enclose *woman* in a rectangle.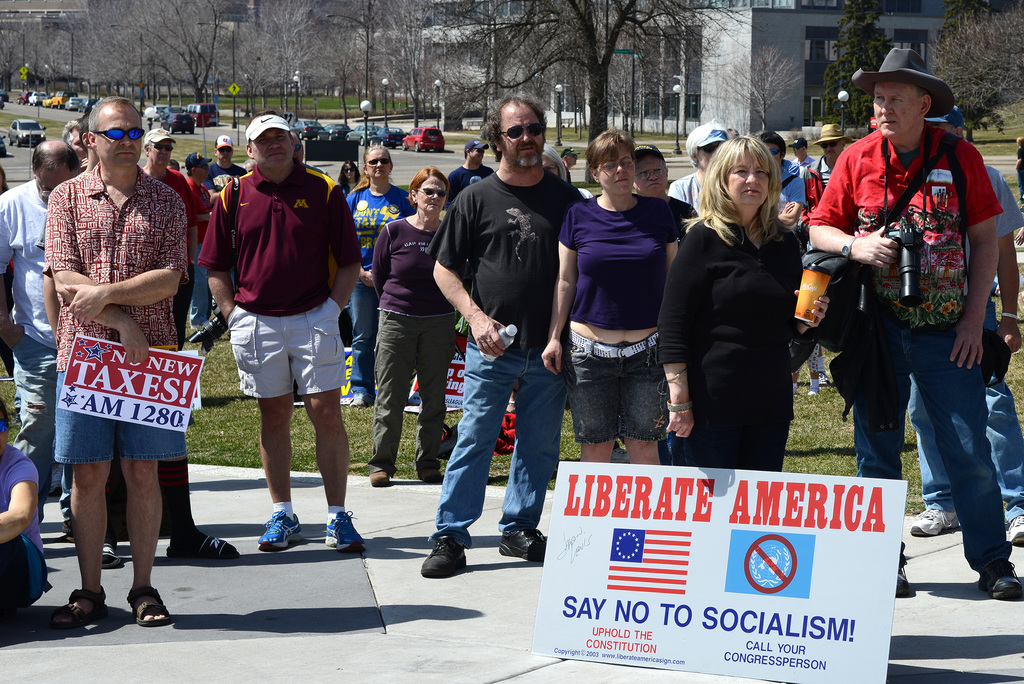
367, 168, 457, 482.
